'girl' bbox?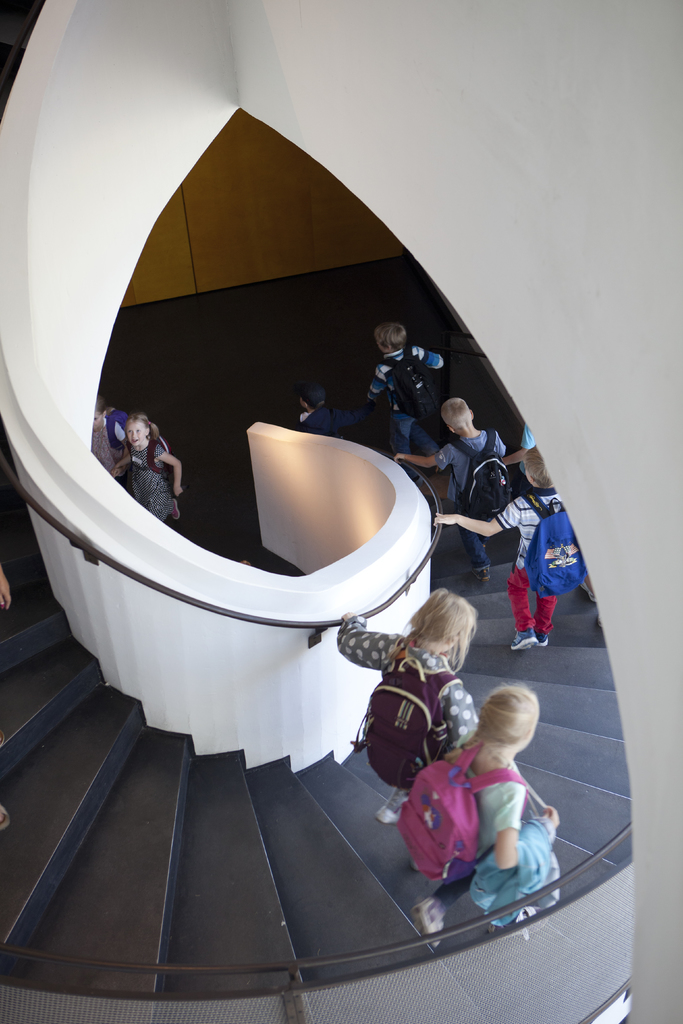
l=108, t=414, r=182, b=521
